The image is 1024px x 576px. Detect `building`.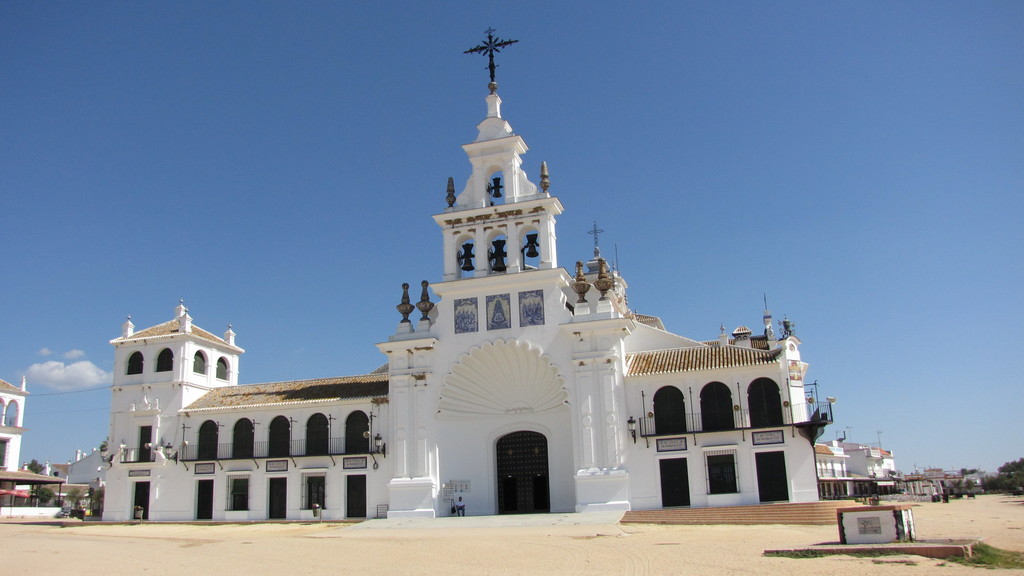
Detection: (0,376,28,515).
